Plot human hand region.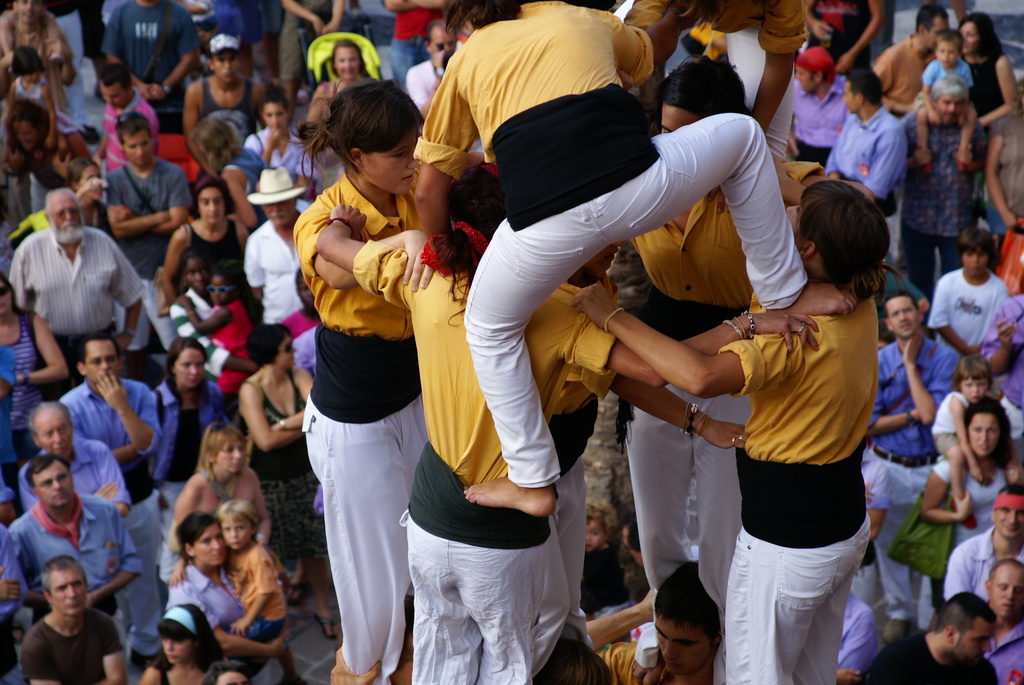
Plotted at <region>401, 227, 438, 295</region>.
